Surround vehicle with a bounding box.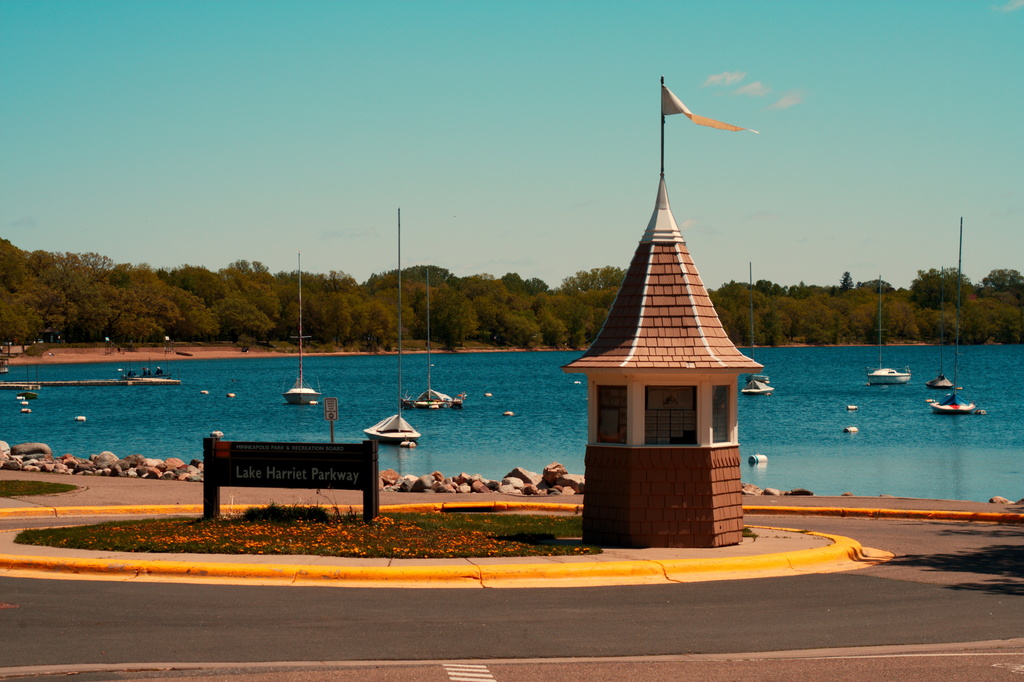
(x1=124, y1=354, x2=180, y2=384).
